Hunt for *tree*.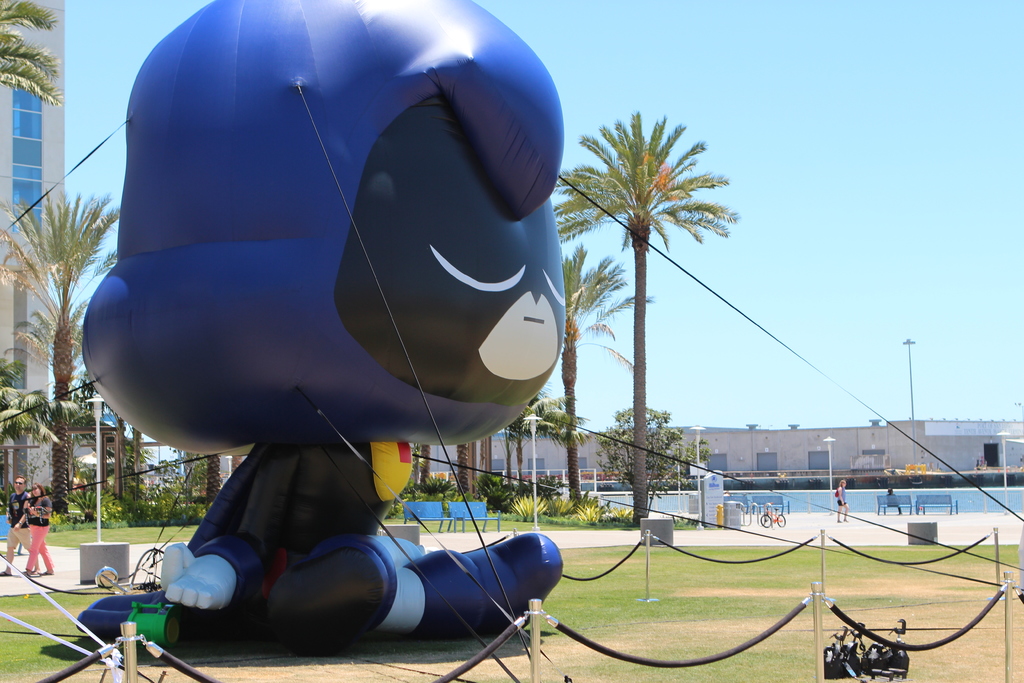
Hunted down at x1=0 y1=0 x2=68 y2=107.
